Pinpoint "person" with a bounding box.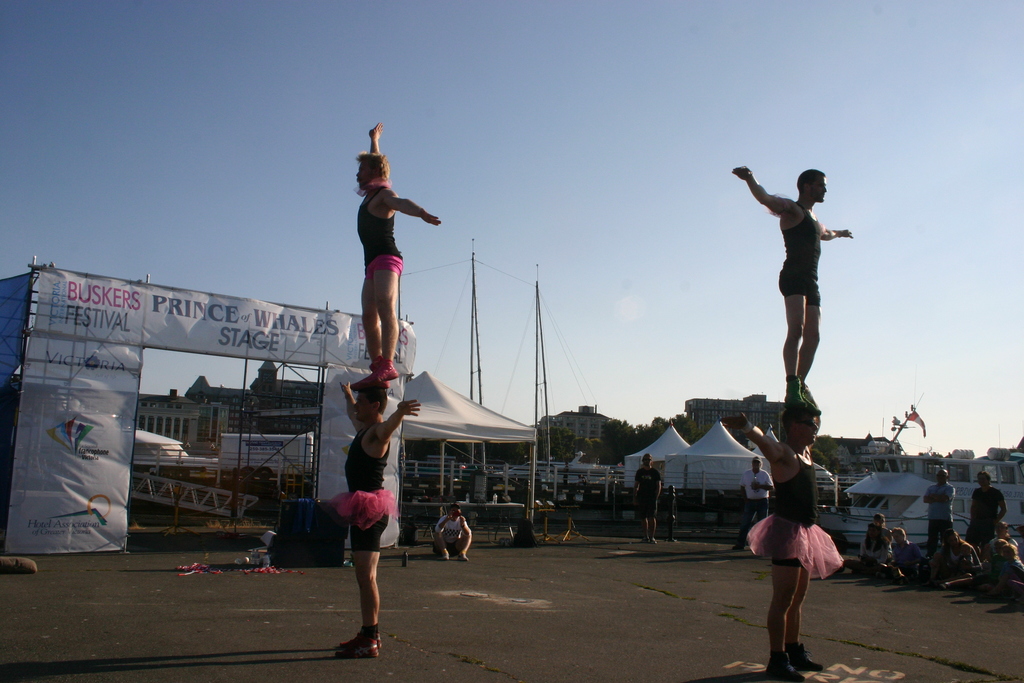
338:125:430:440.
